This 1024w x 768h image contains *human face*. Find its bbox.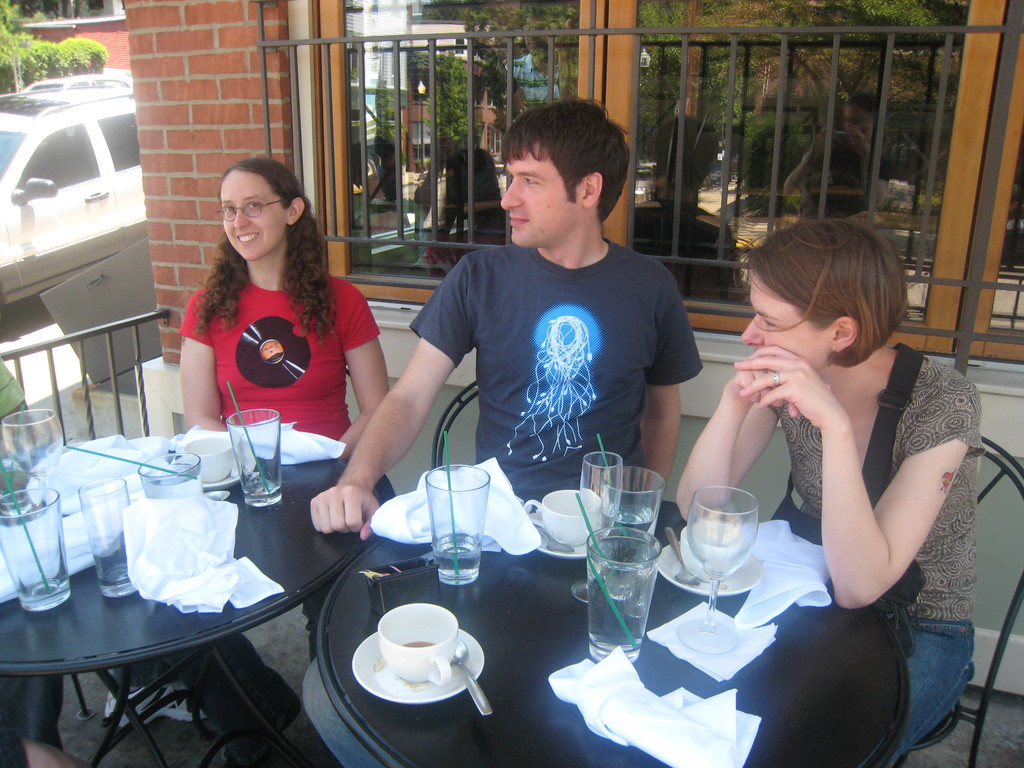
Rect(744, 273, 832, 376).
